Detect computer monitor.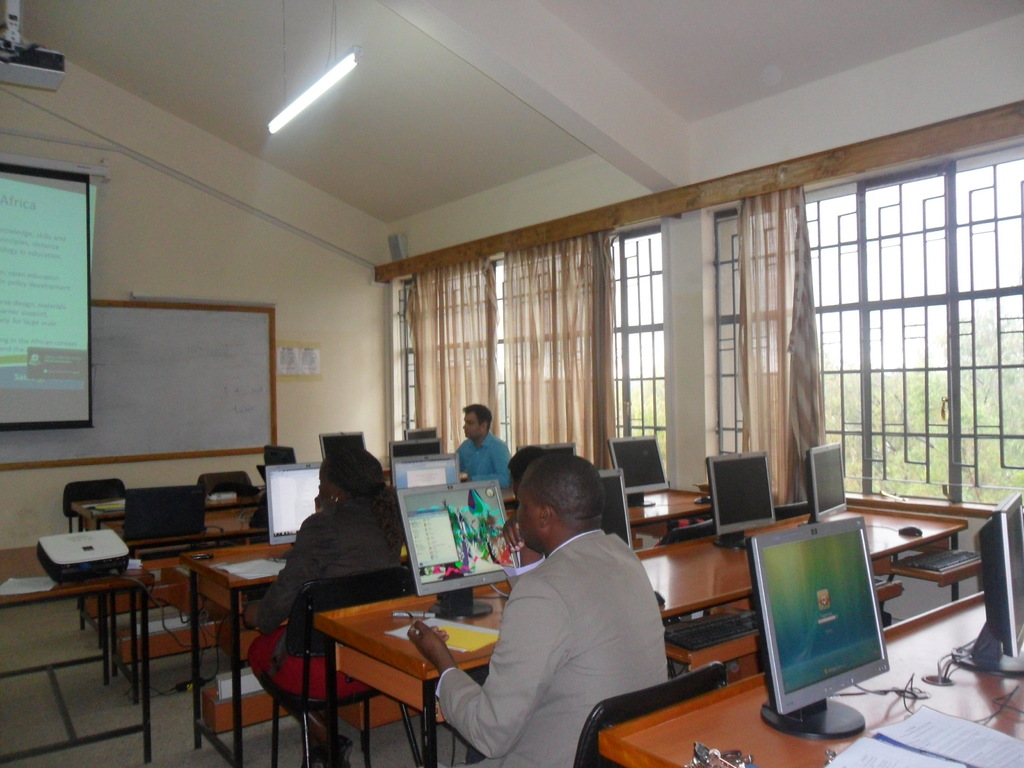
Detected at x1=316, y1=434, x2=367, y2=459.
